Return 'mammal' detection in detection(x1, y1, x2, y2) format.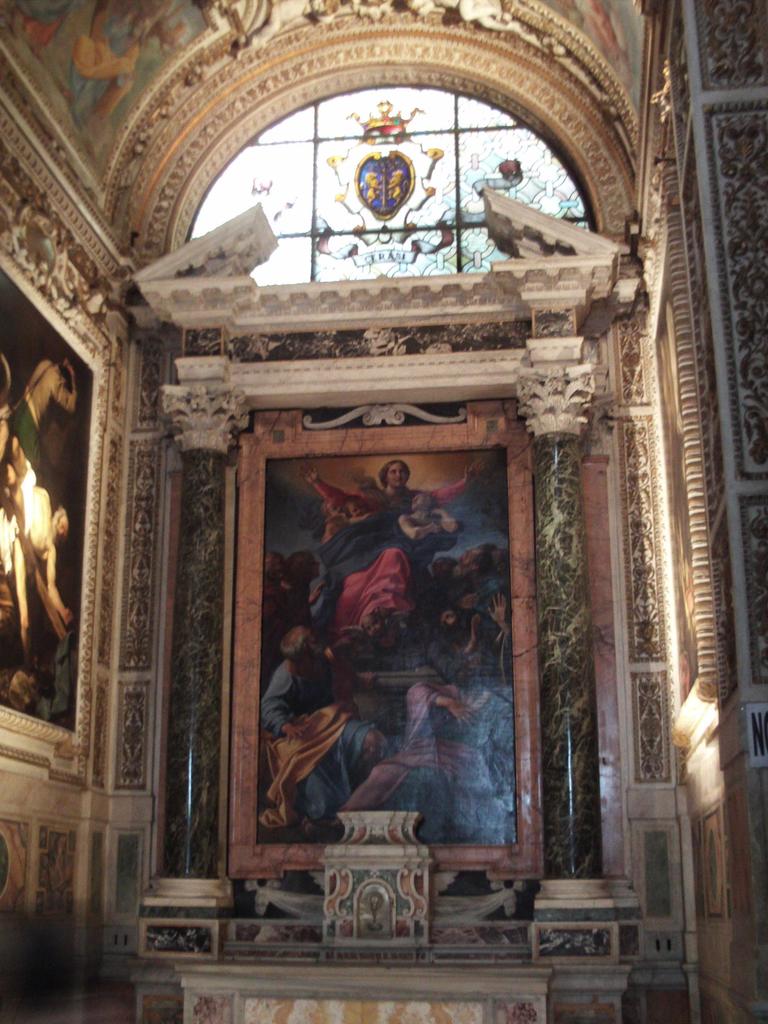
detection(445, 595, 515, 683).
